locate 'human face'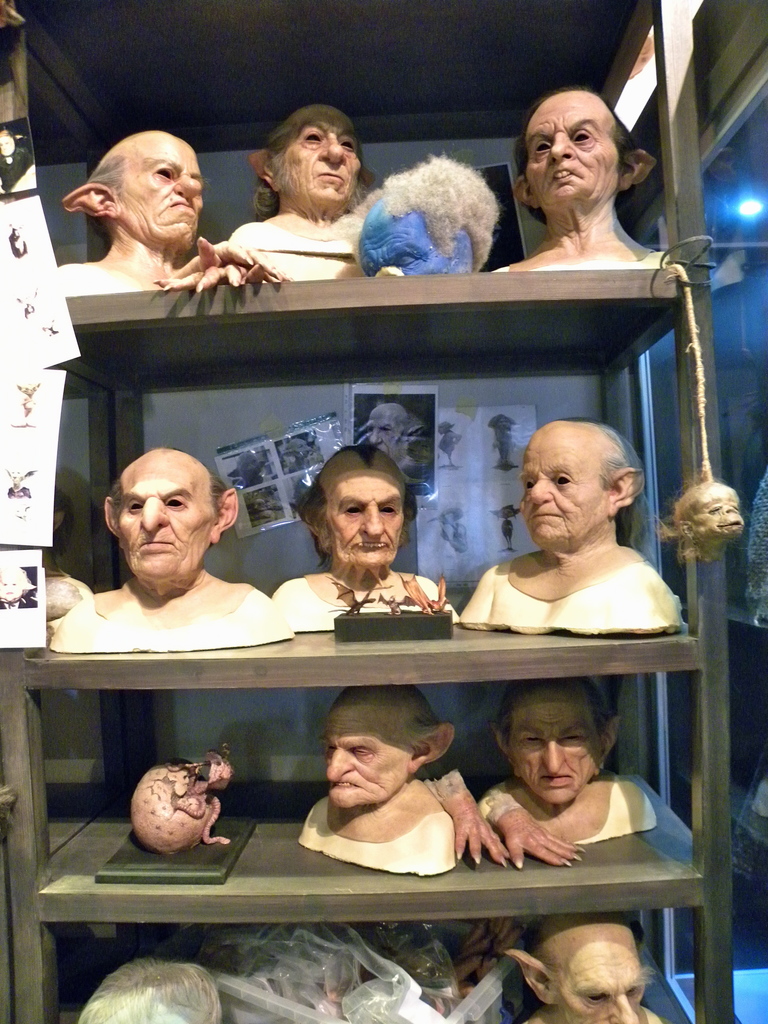
<region>117, 137, 205, 245</region>
